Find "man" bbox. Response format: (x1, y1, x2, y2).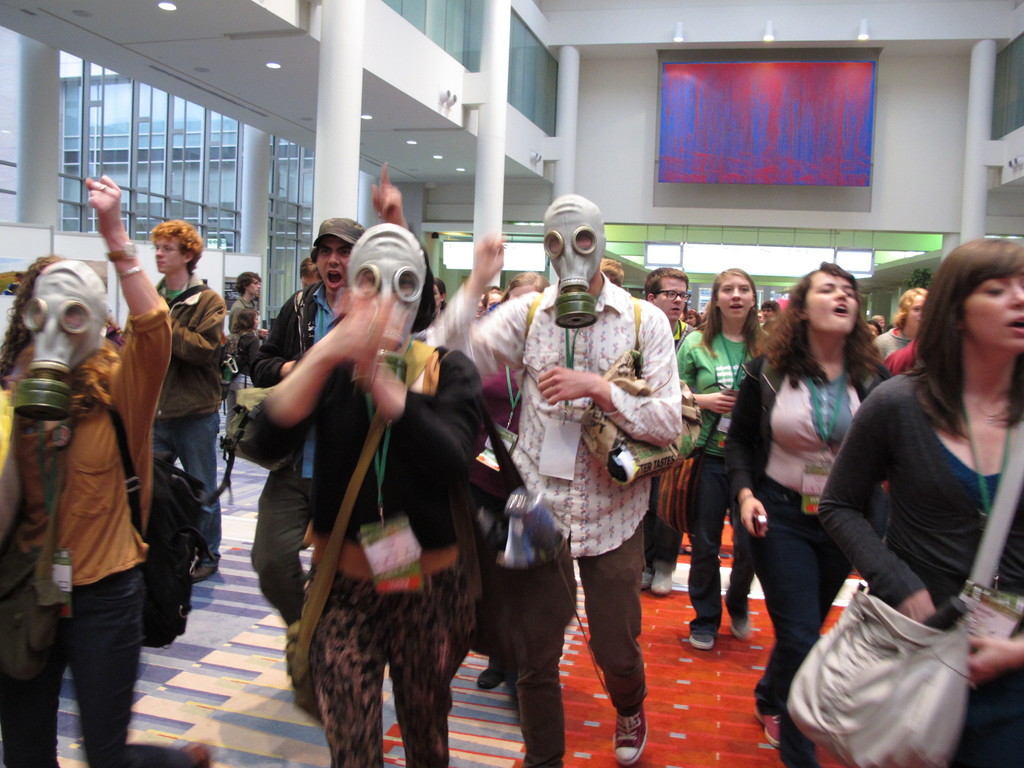
(640, 265, 694, 595).
